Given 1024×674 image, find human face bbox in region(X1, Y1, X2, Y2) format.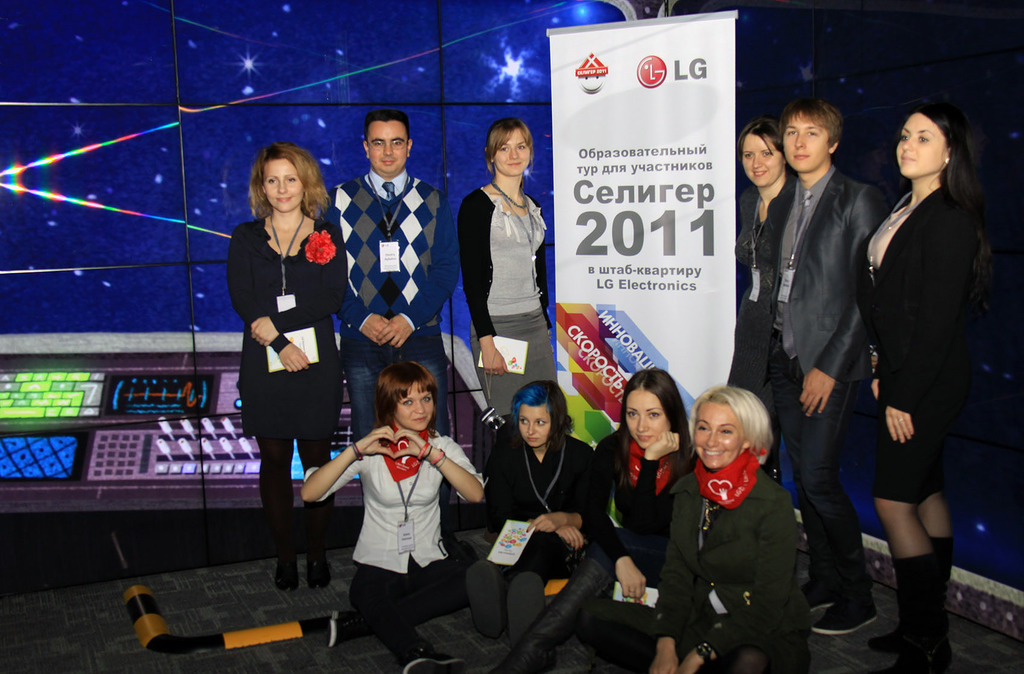
region(518, 407, 550, 444).
